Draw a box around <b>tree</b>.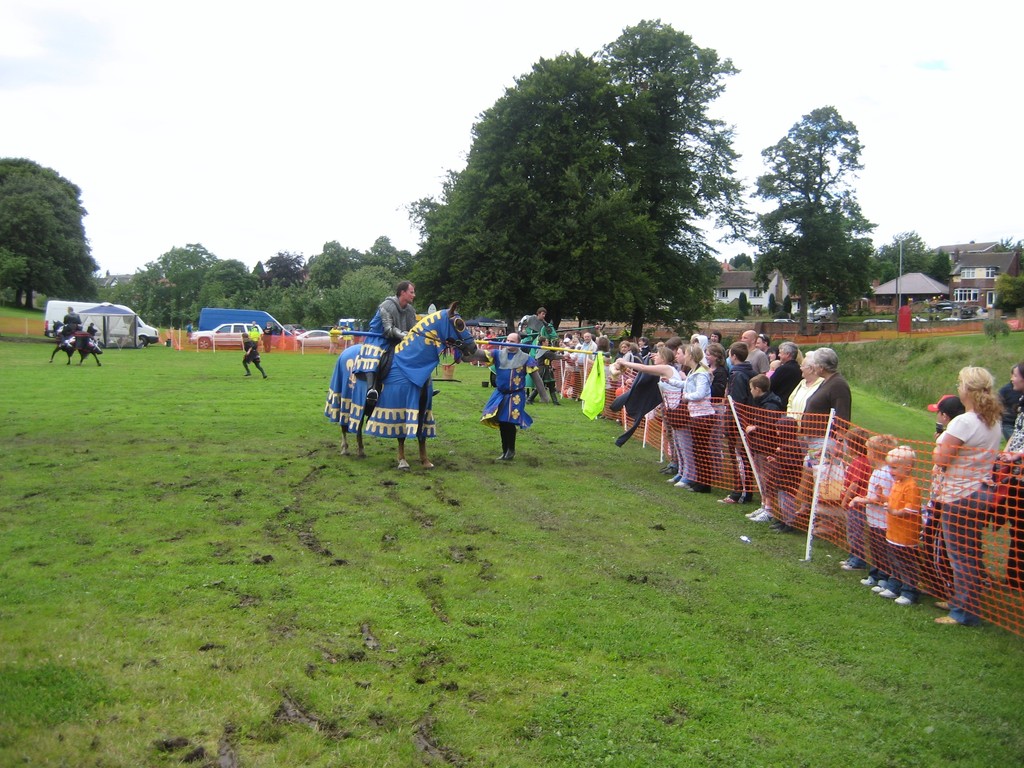
x1=597 y1=12 x2=755 y2=339.
